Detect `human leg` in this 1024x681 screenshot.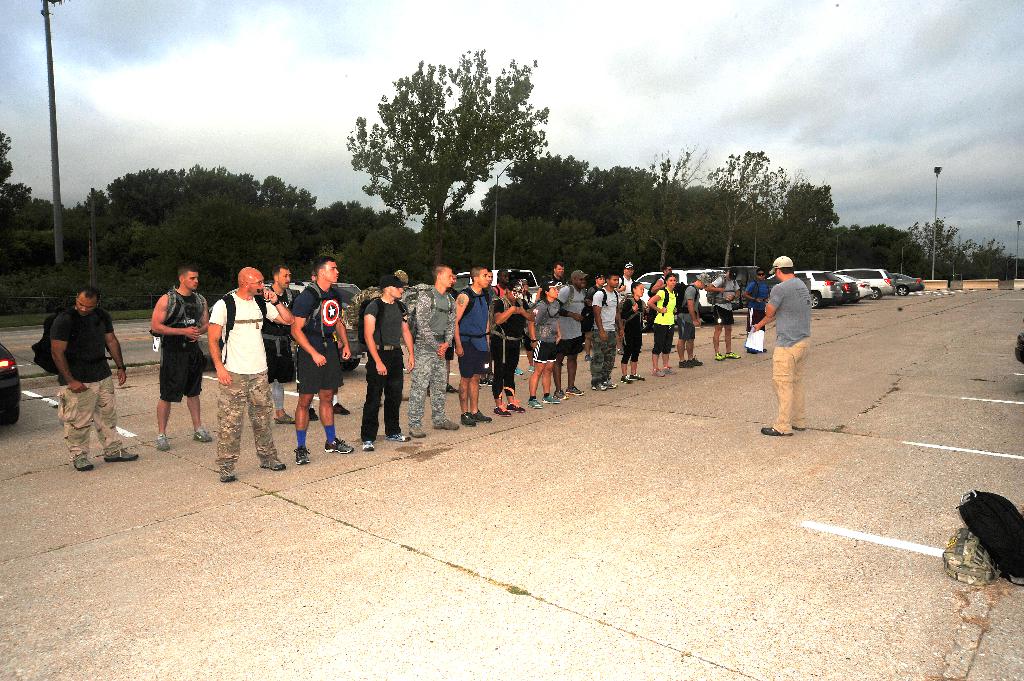
Detection: {"x1": 725, "y1": 328, "x2": 741, "y2": 358}.
